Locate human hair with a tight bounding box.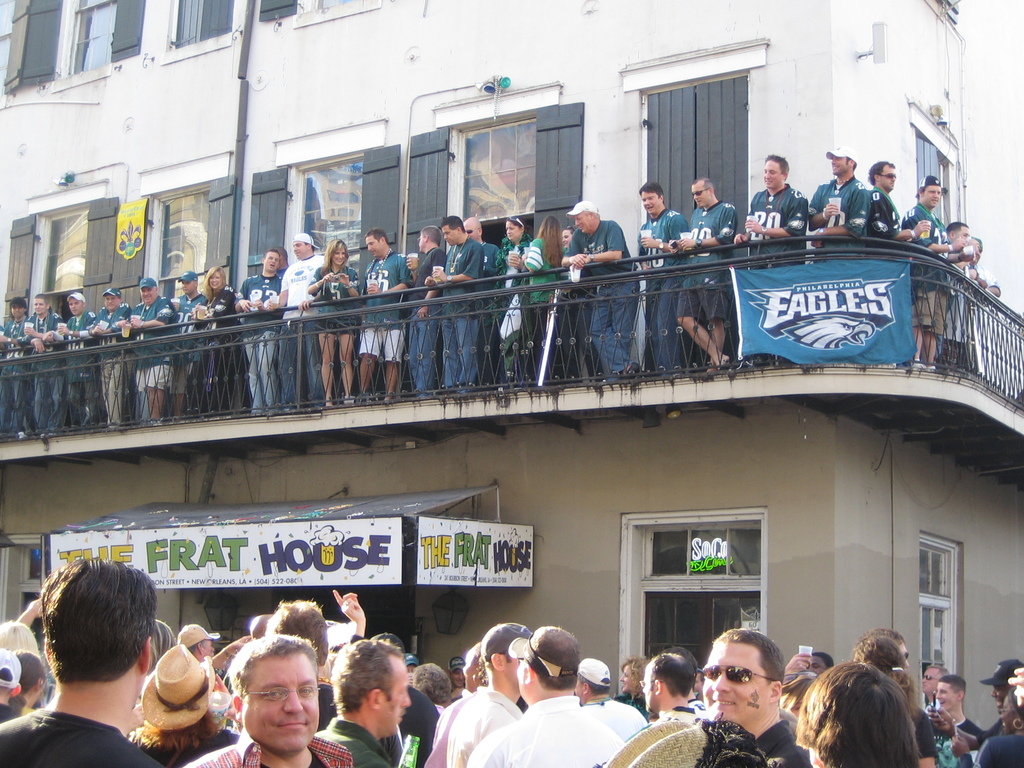
x1=912, y1=186, x2=931, y2=199.
